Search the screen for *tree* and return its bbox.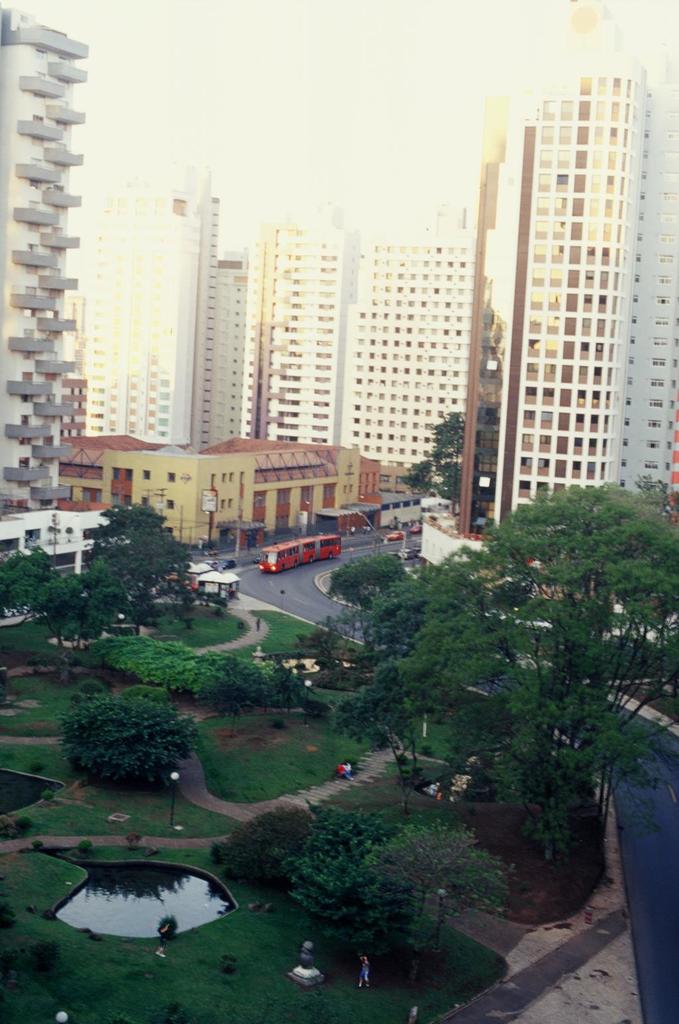
Found: Rect(371, 816, 519, 988).
